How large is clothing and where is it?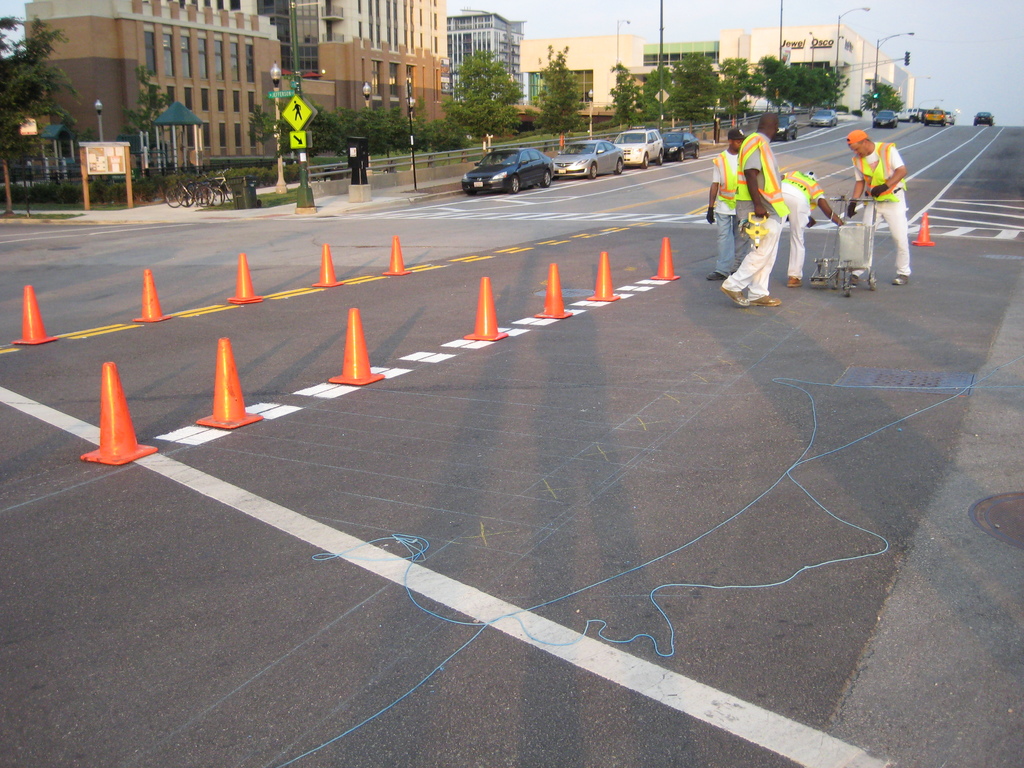
Bounding box: locate(723, 131, 812, 289).
